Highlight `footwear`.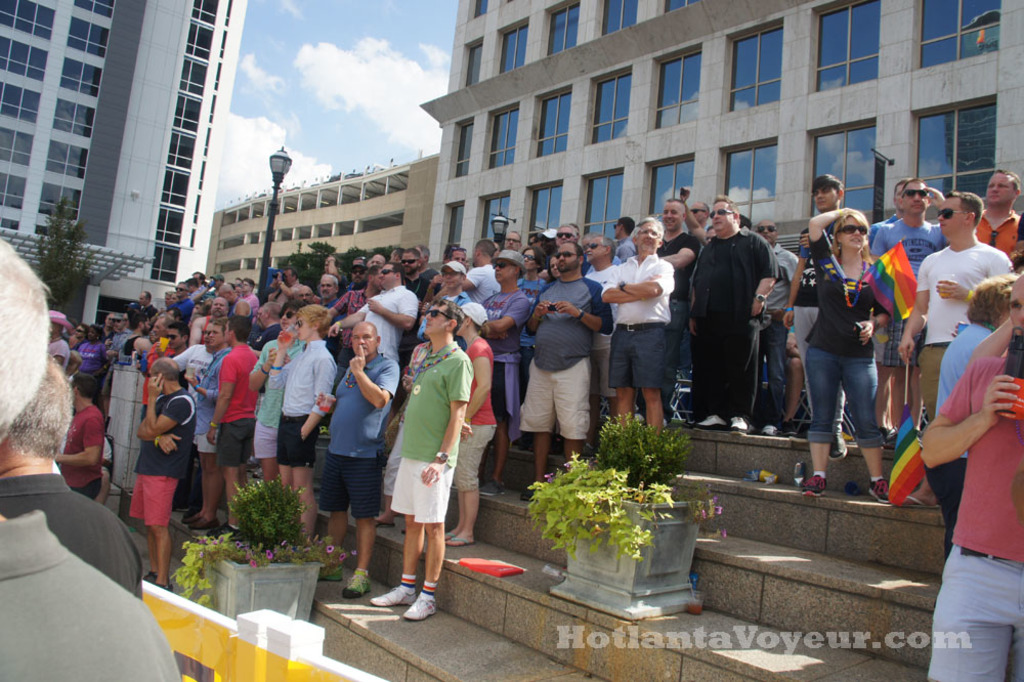
Highlighted region: box=[730, 415, 753, 431].
